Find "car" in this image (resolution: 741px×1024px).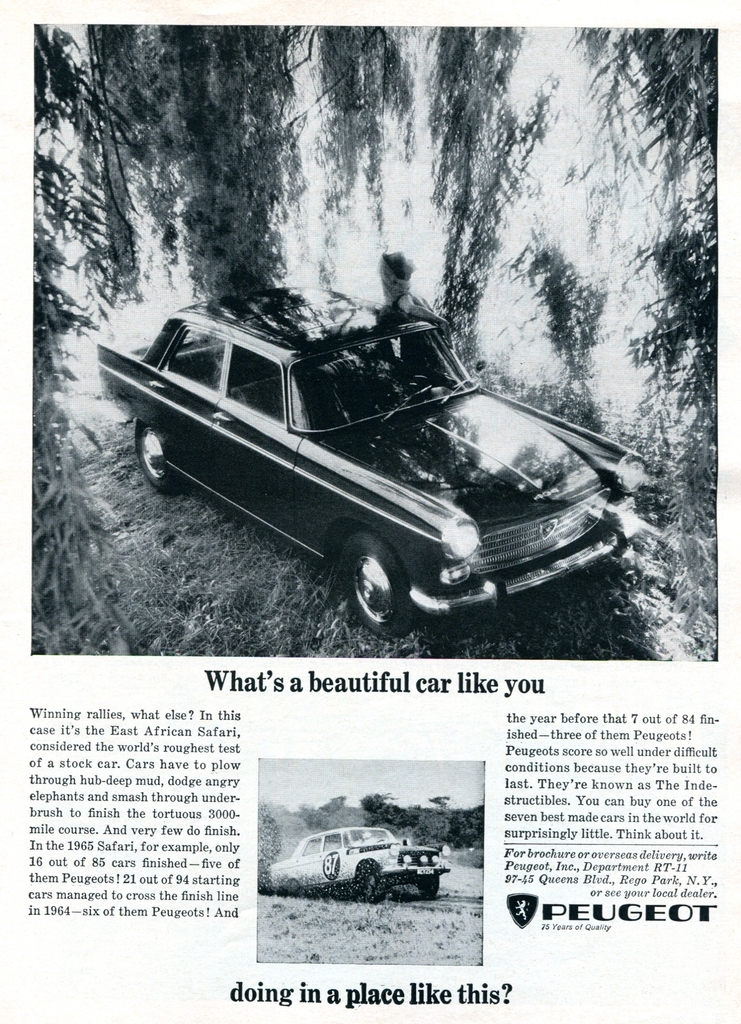
<box>257,822,456,895</box>.
